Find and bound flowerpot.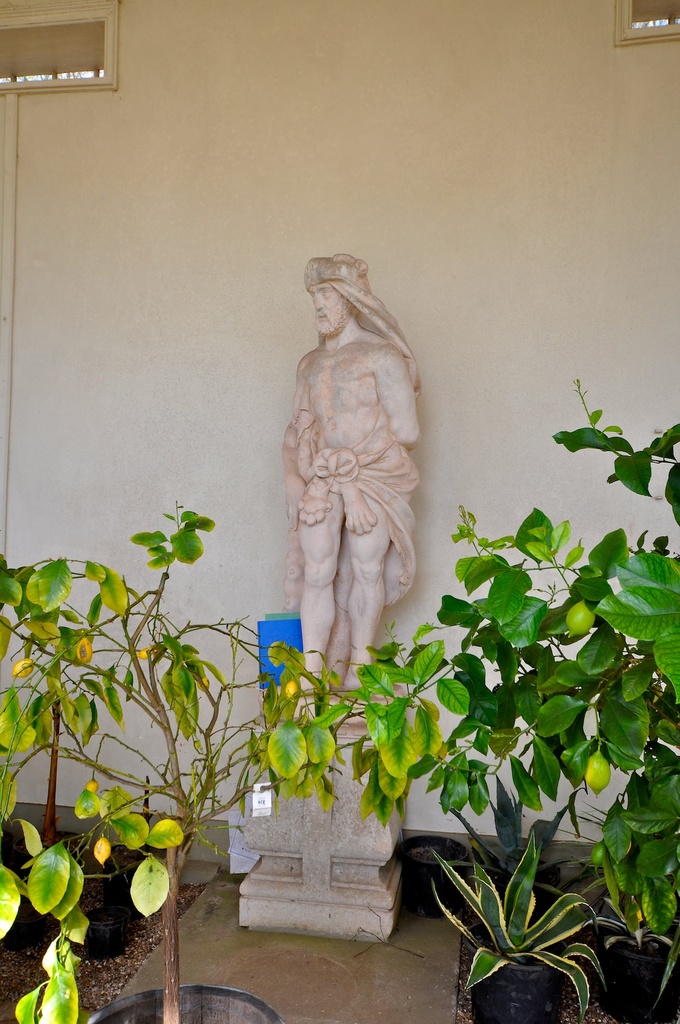
Bound: BBox(465, 920, 570, 1023).
